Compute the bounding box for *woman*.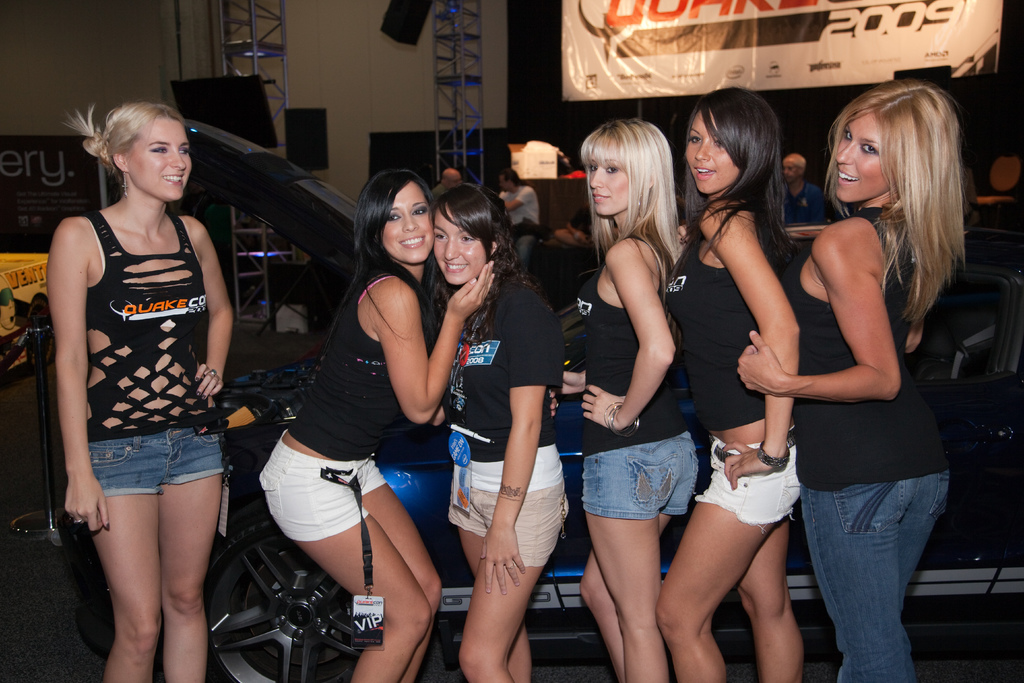
bbox=[734, 76, 965, 682].
